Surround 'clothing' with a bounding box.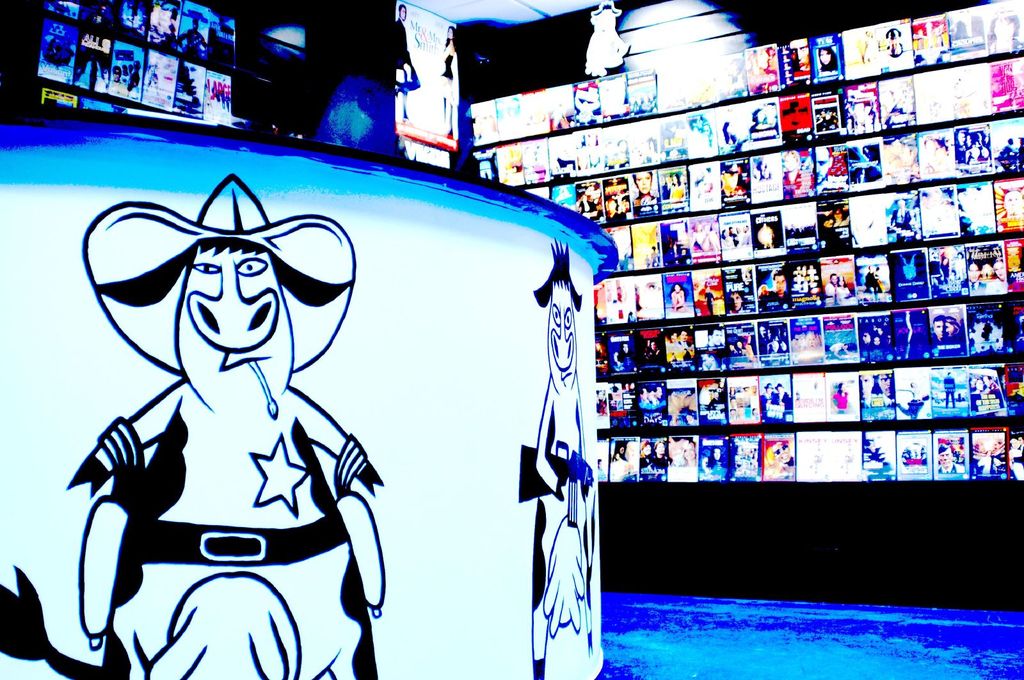
region(719, 235, 732, 246).
